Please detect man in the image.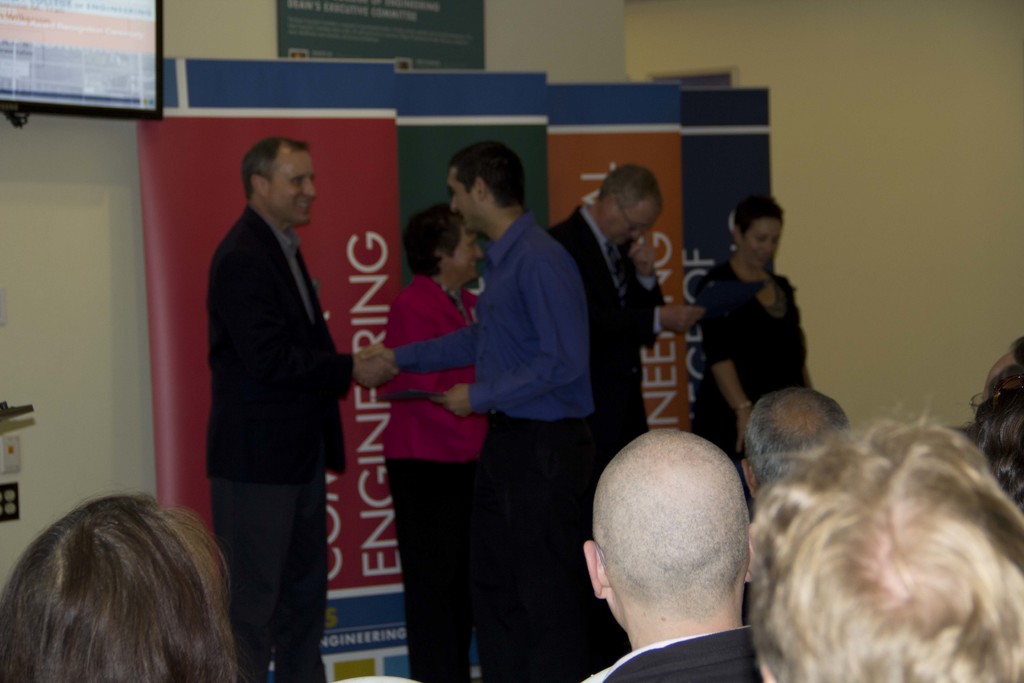
<bbox>581, 427, 780, 682</bbox>.
